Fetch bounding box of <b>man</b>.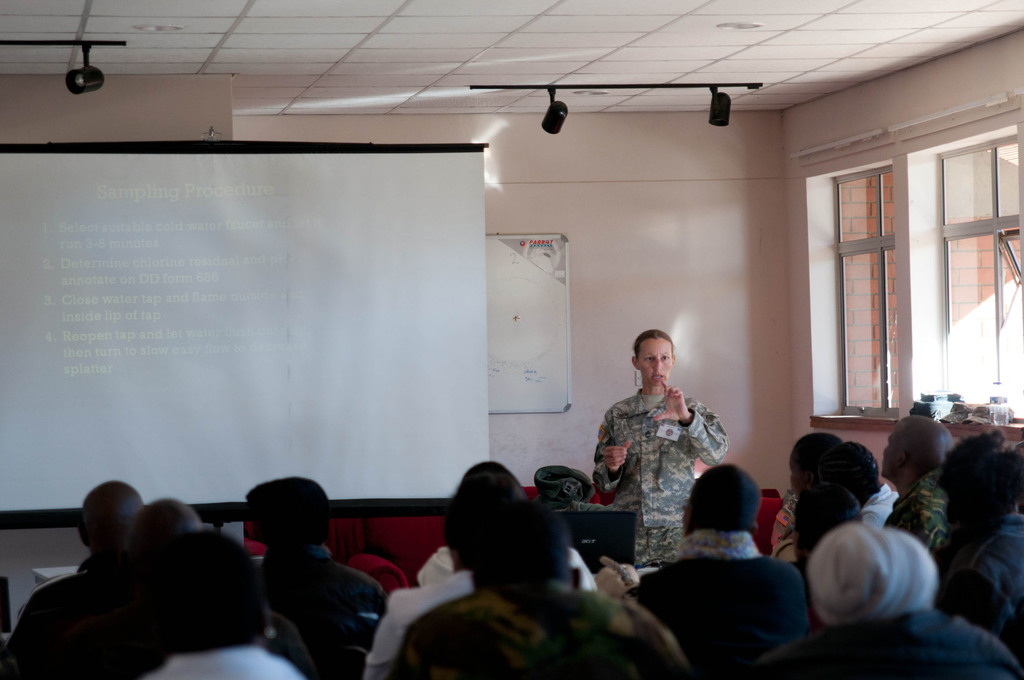
Bbox: bbox=[765, 518, 1018, 679].
